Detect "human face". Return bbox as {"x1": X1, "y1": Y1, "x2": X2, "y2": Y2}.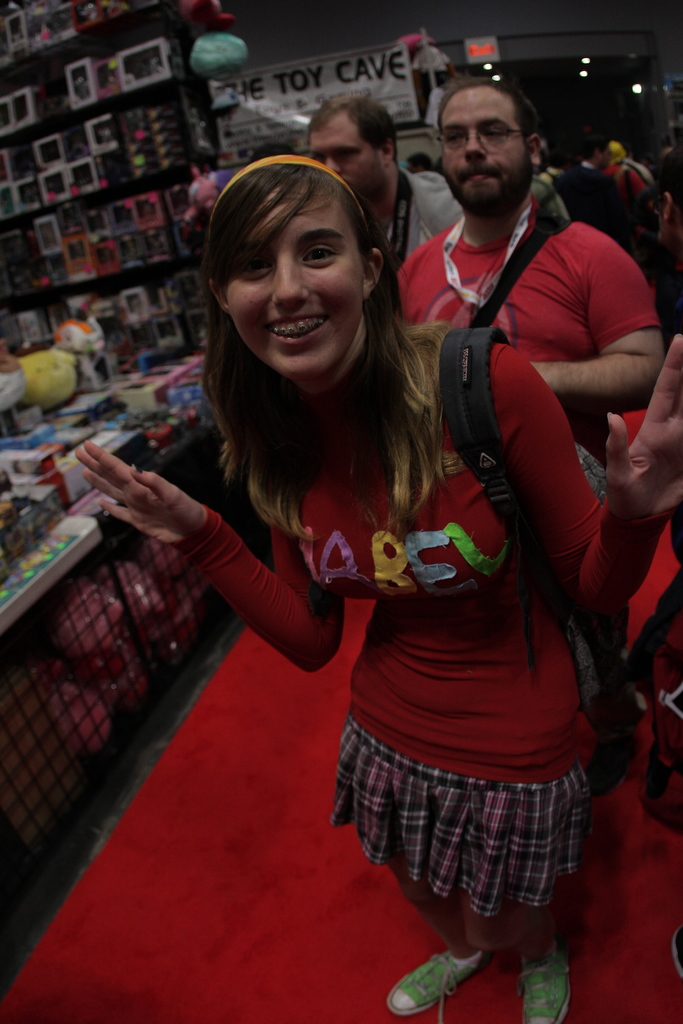
{"x1": 308, "y1": 108, "x2": 390, "y2": 192}.
